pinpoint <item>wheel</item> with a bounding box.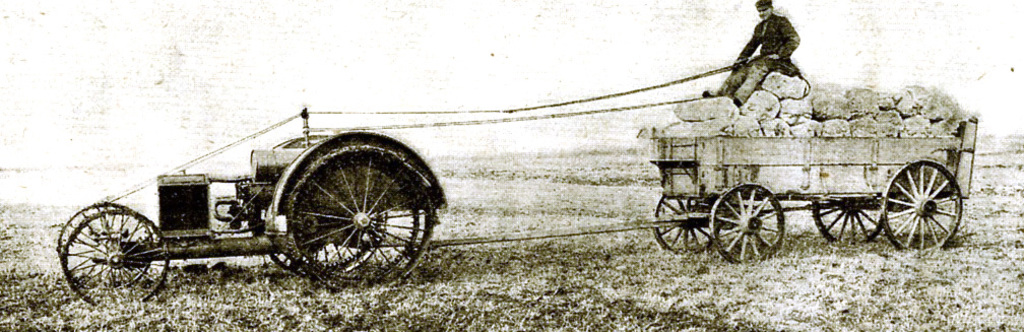
{"x1": 897, "y1": 146, "x2": 969, "y2": 235}.
